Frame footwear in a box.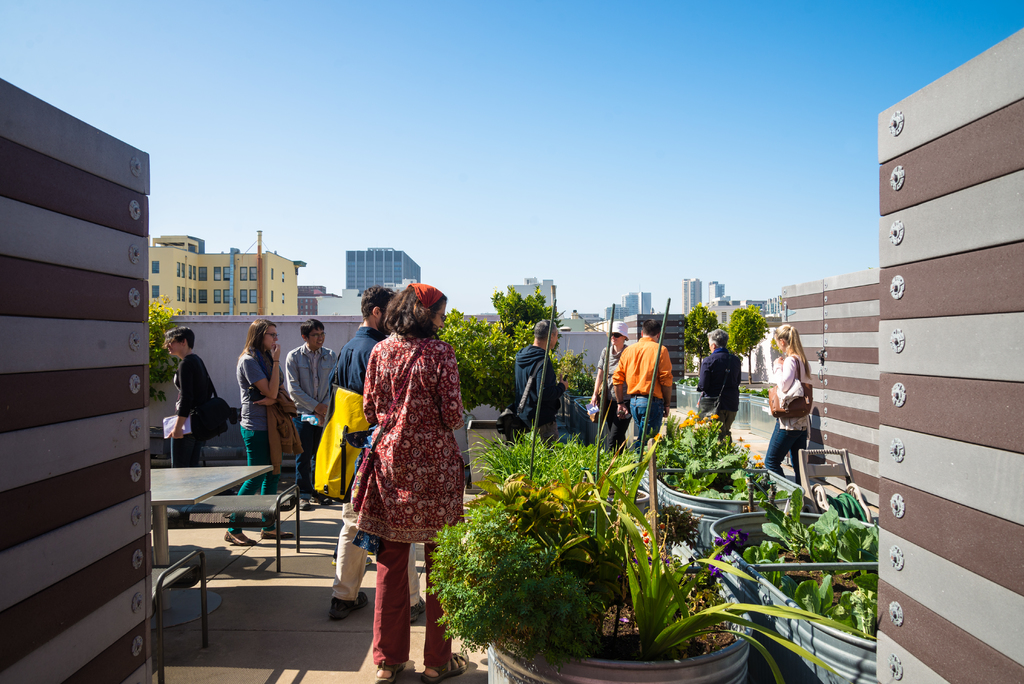
BBox(294, 500, 314, 516).
